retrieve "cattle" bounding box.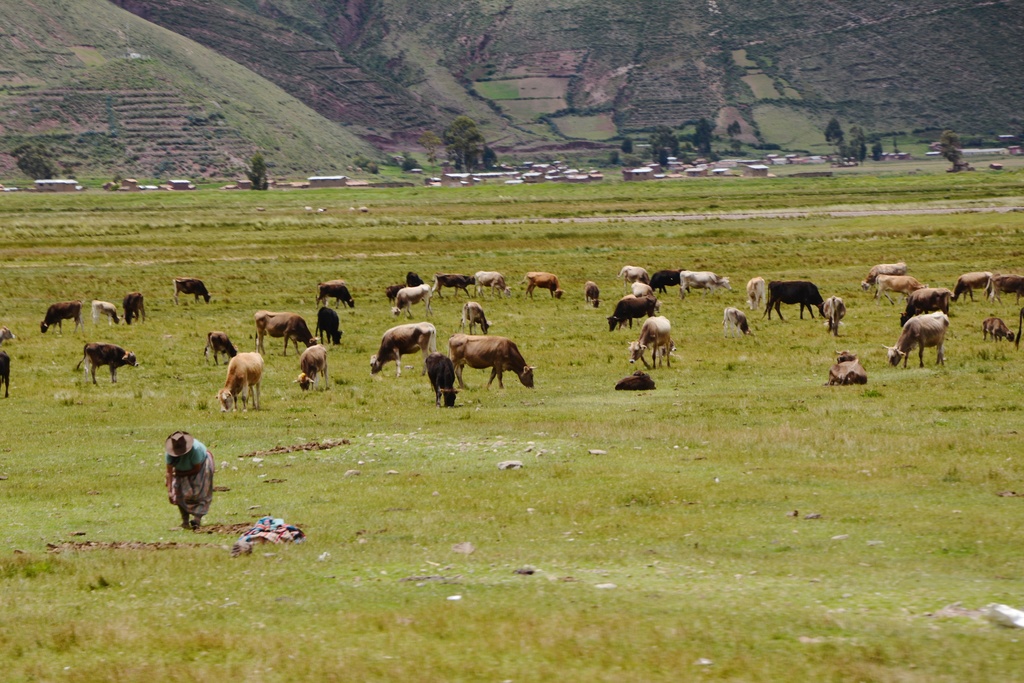
Bounding box: {"left": 724, "top": 308, "right": 753, "bottom": 334}.
